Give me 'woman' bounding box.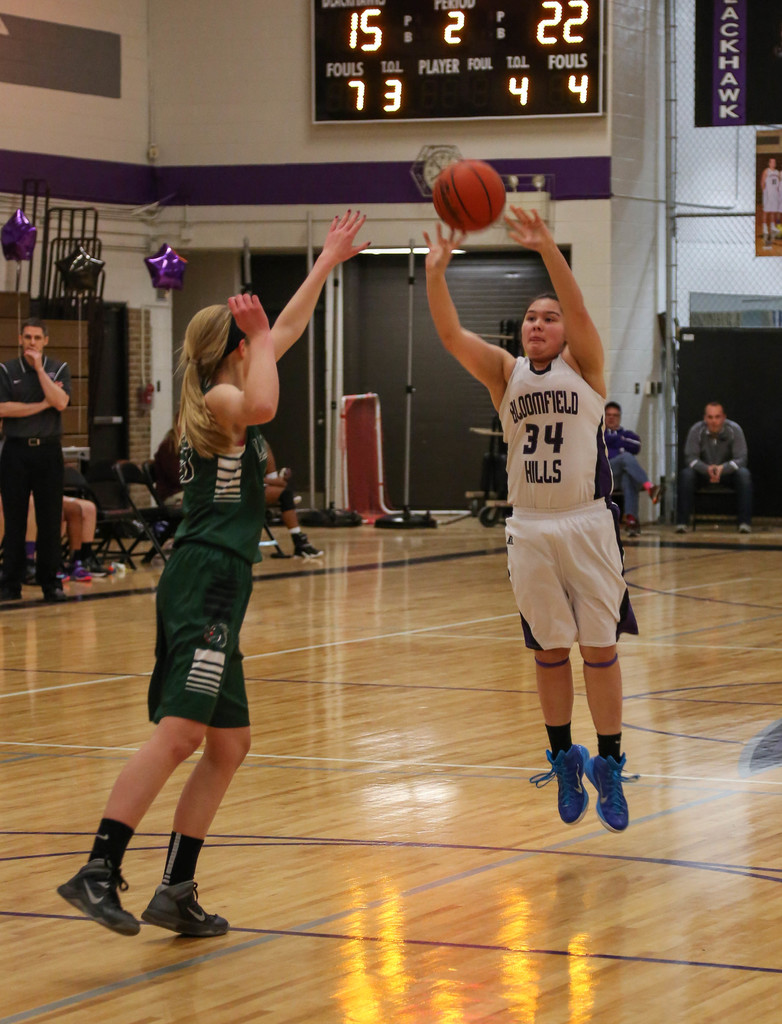
122:218:330:936.
